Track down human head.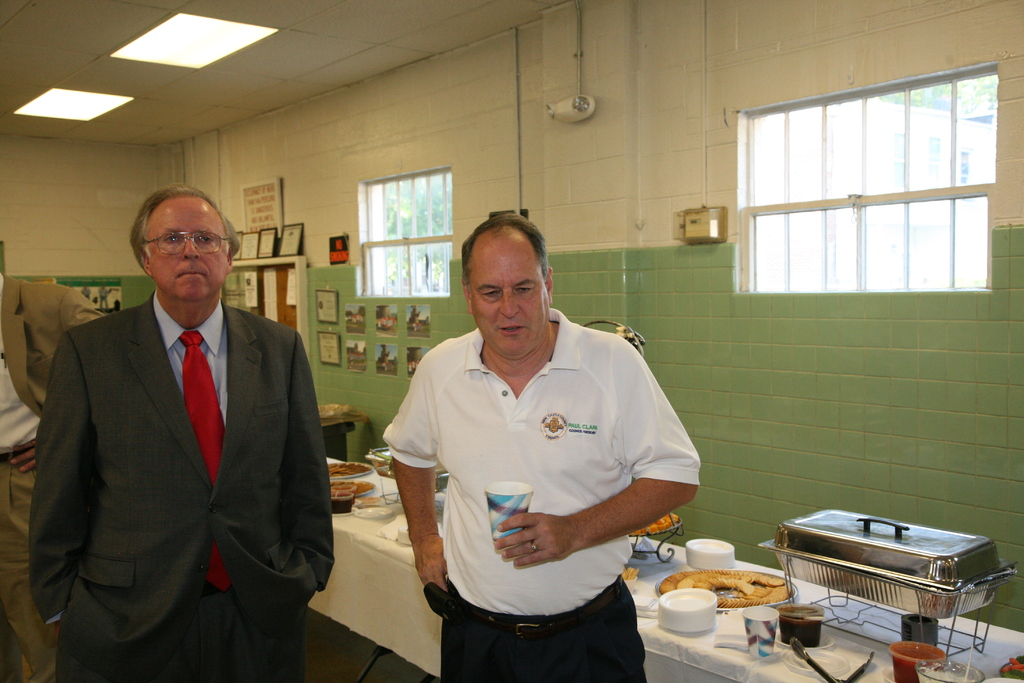
Tracked to x1=445 y1=211 x2=567 y2=365.
